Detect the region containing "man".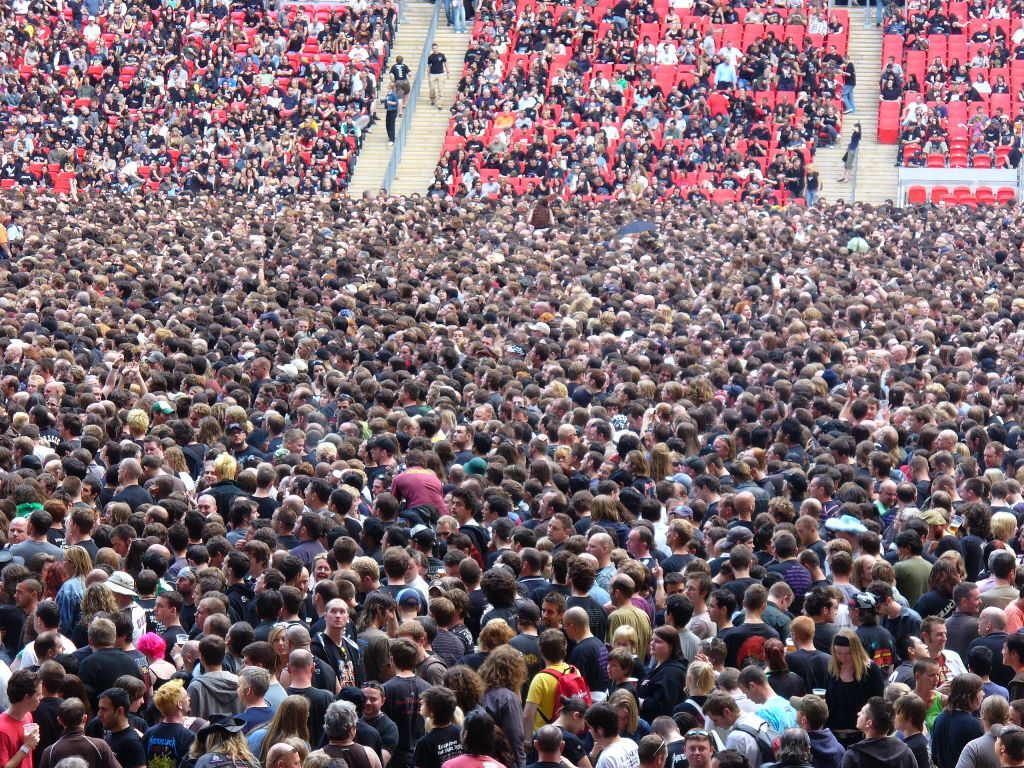
(451, 0, 469, 36).
